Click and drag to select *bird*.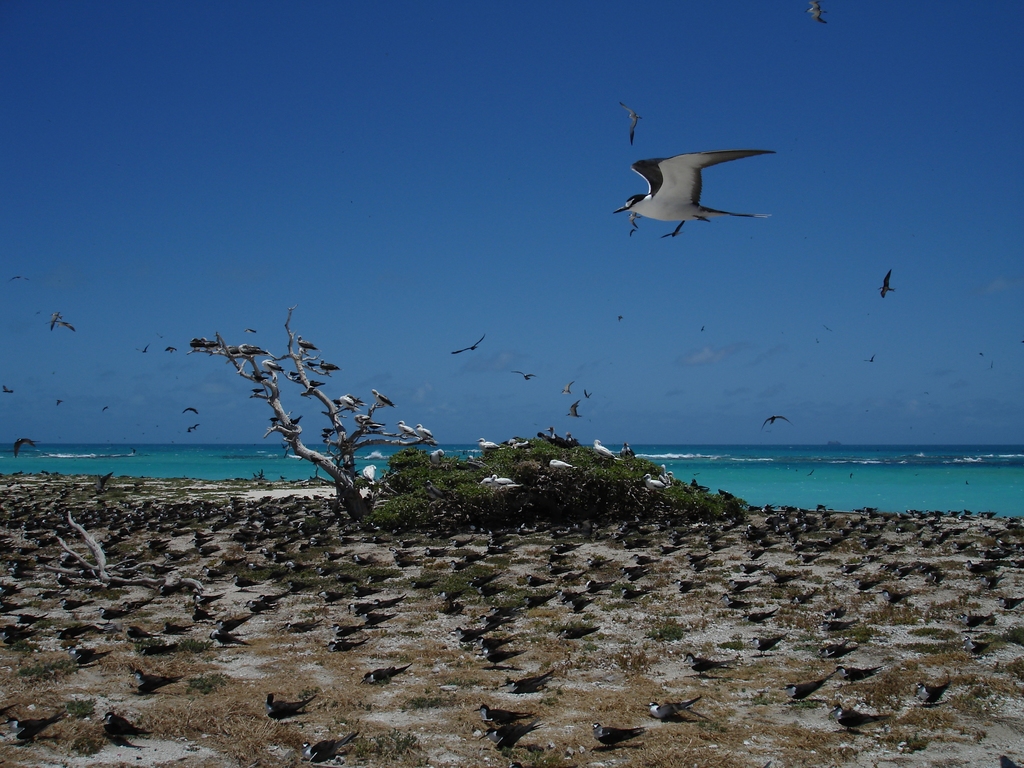
Selection: detection(877, 589, 913, 607).
